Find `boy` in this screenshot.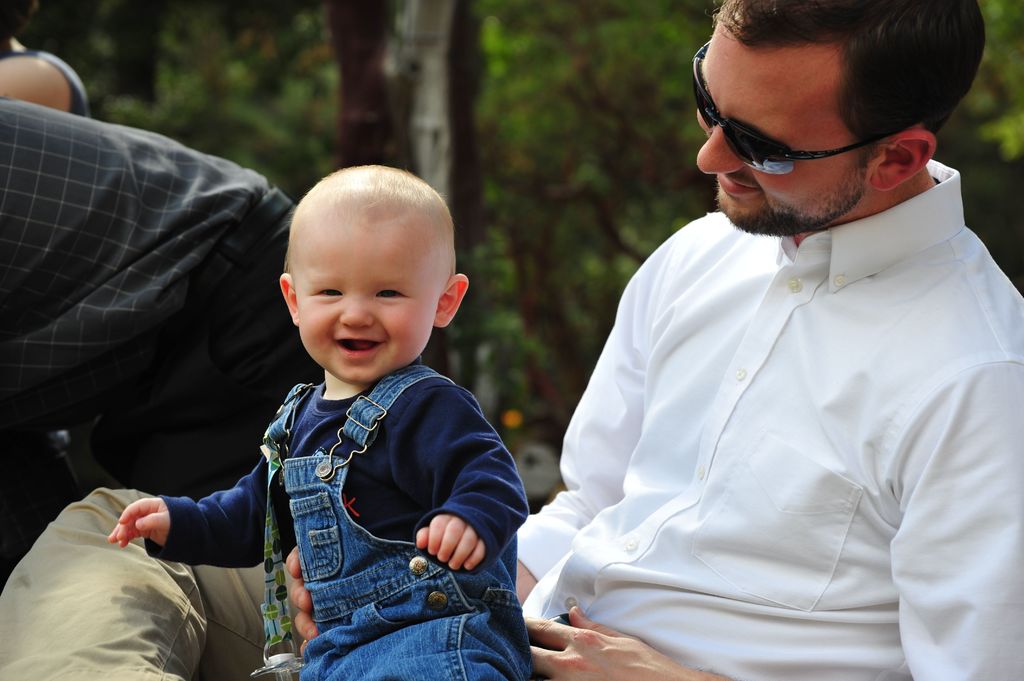
The bounding box for `boy` is (left=84, top=114, right=520, bottom=650).
